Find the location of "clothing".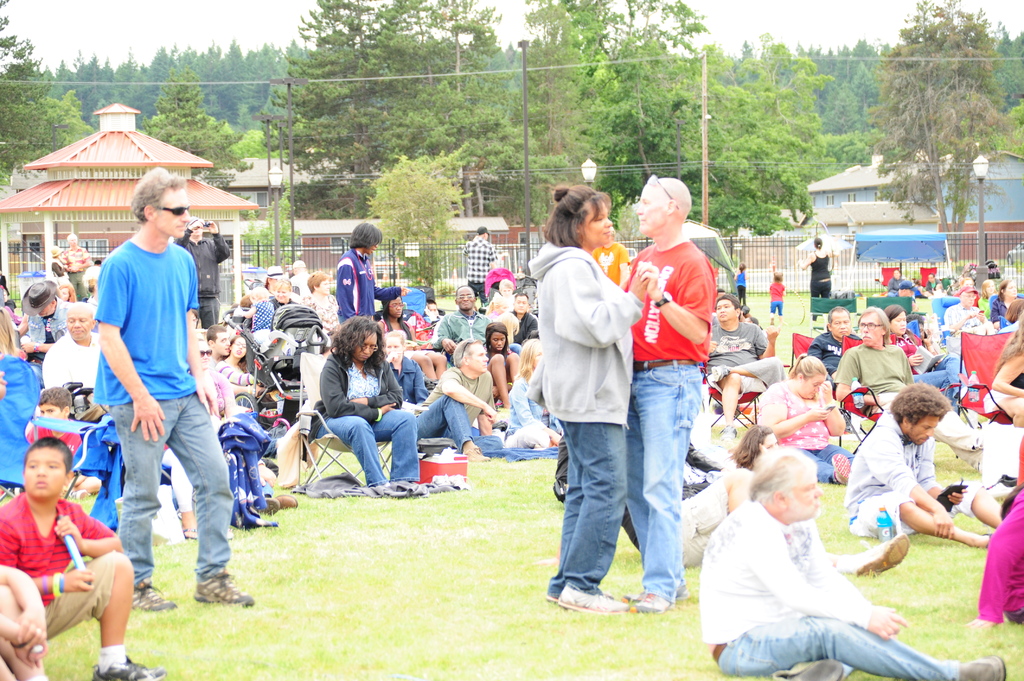
Location: box=[824, 342, 980, 472].
